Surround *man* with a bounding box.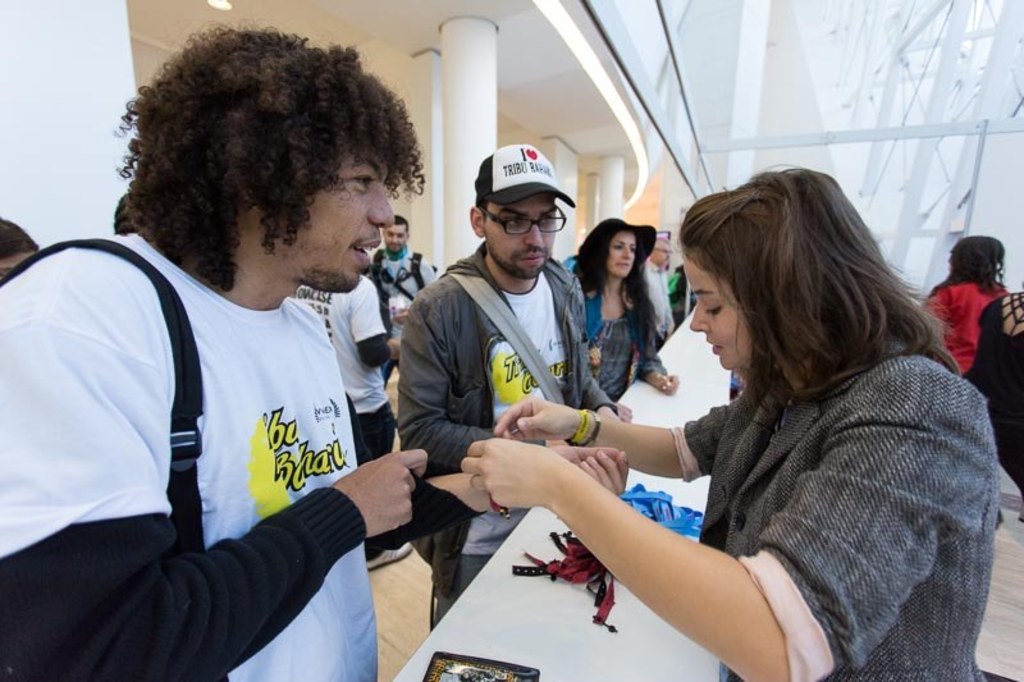
370/211/434/312.
